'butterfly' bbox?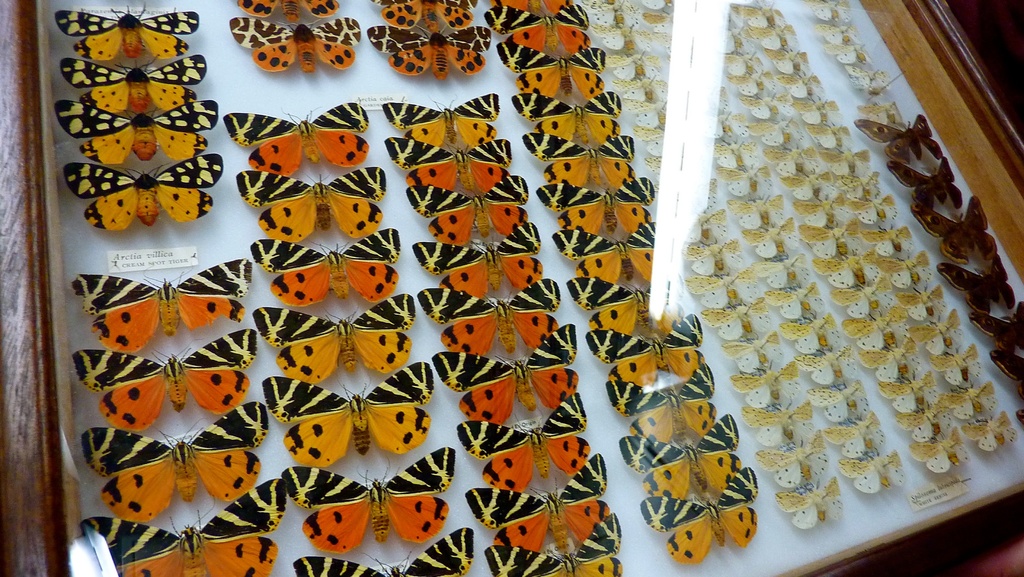
bbox=(413, 225, 538, 304)
